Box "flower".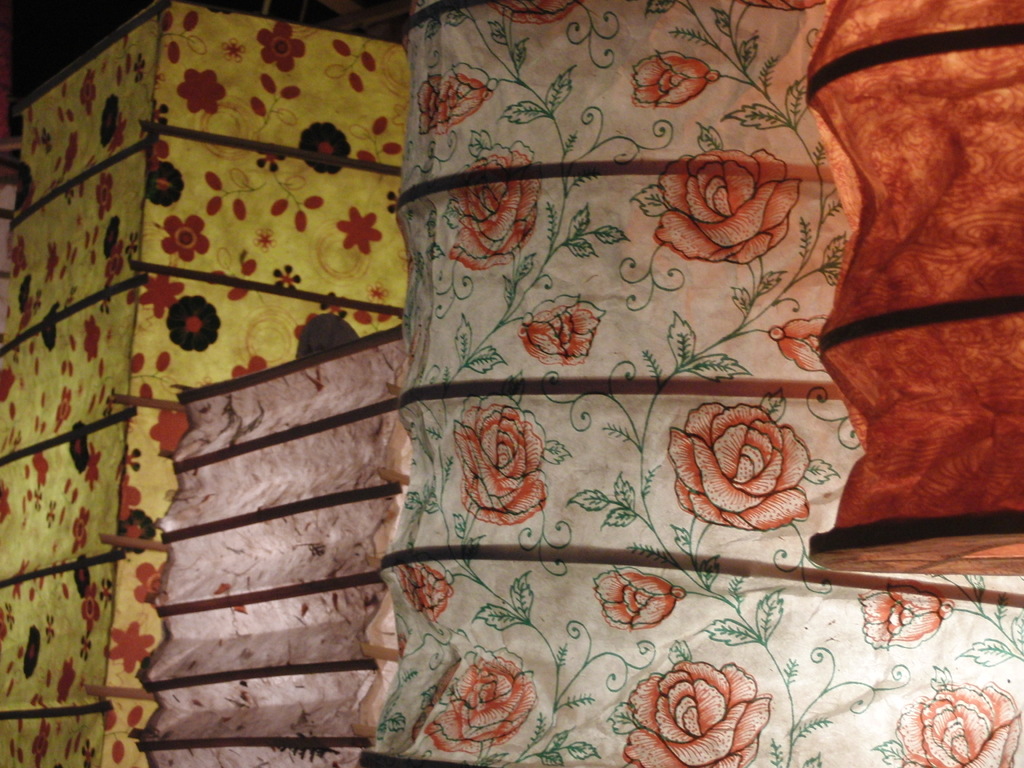
{"left": 630, "top": 53, "right": 716, "bottom": 108}.
